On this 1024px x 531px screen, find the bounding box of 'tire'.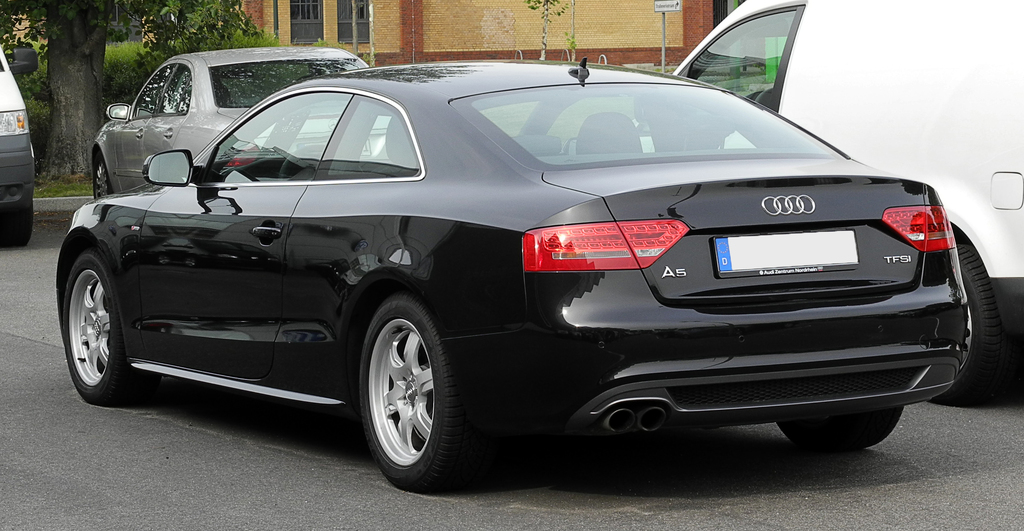
Bounding box: (781, 408, 911, 458).
